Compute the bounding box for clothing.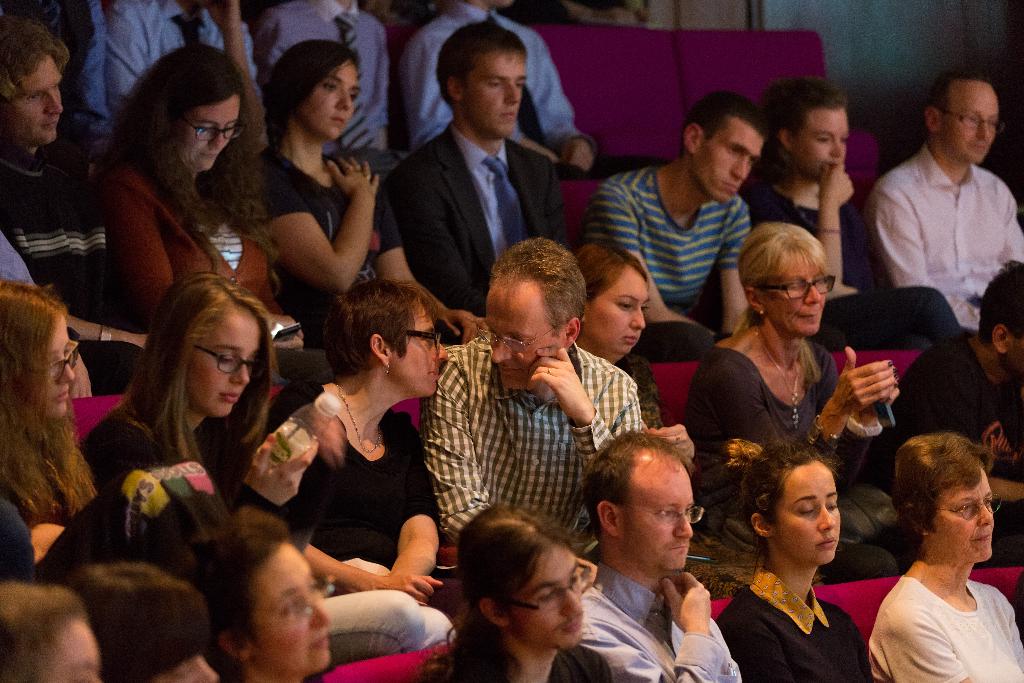
717,576,875,682.
